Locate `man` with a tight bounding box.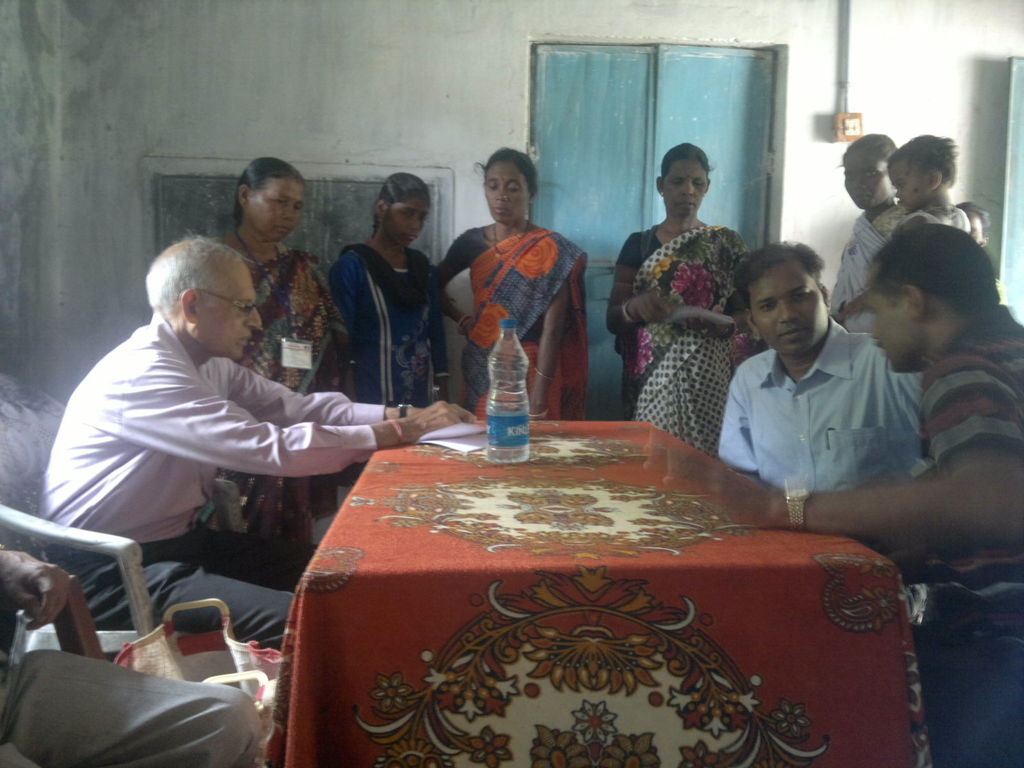
<region>655, 225, 1023, 767</region>.
